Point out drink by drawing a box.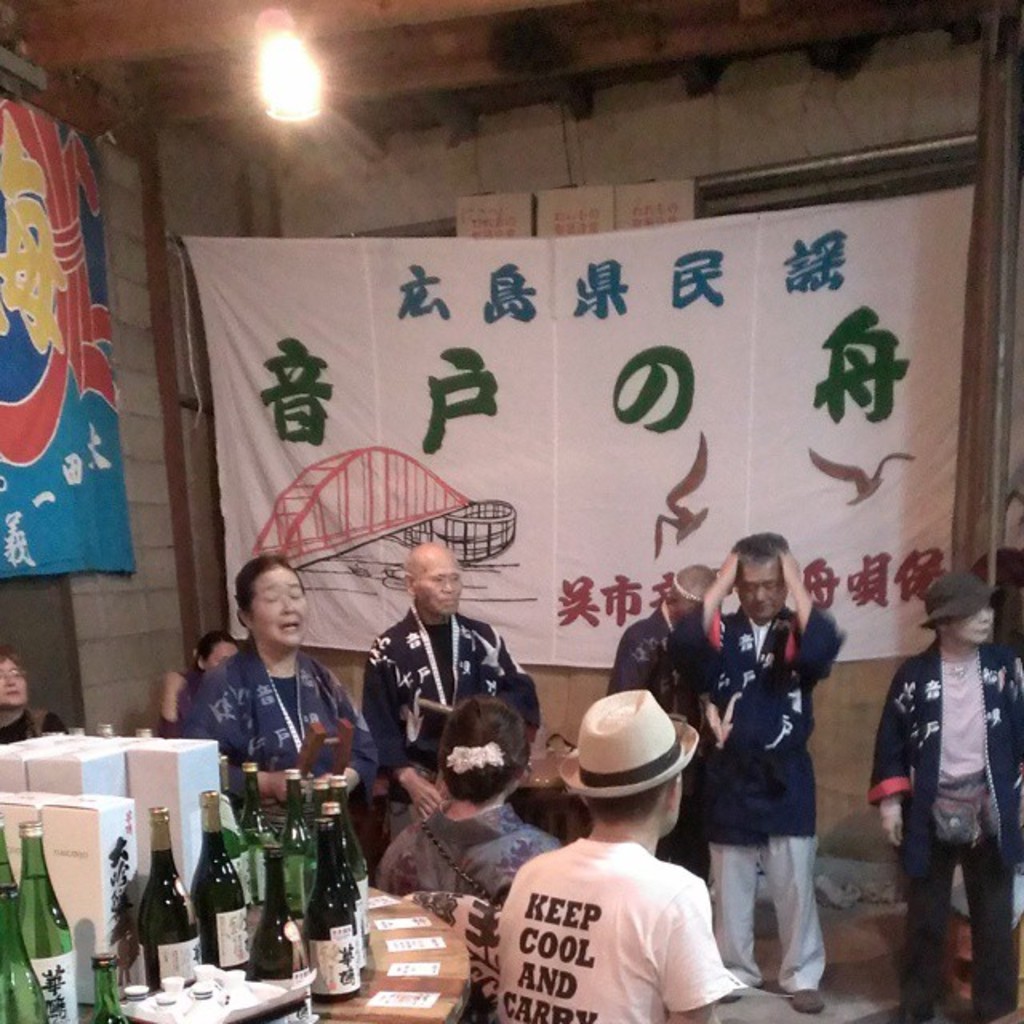
left=254, top=842, right=309, bottom=1021.
